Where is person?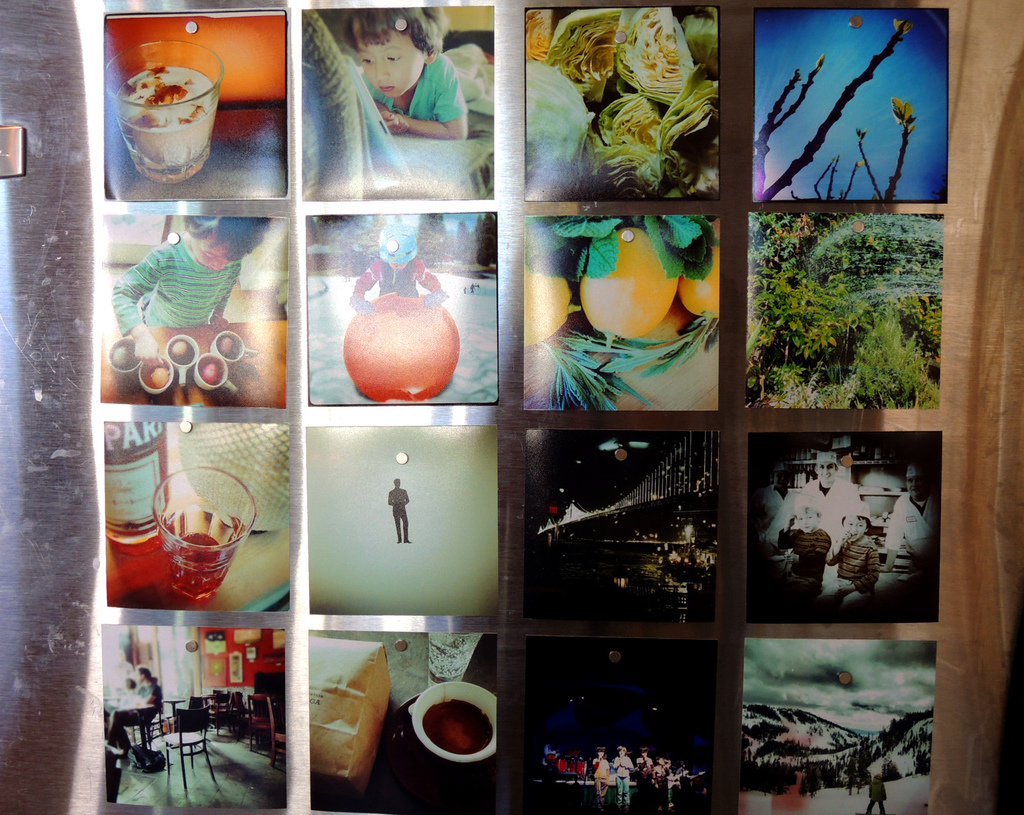
x1=862, y1=768, x2=884, y2=814.
